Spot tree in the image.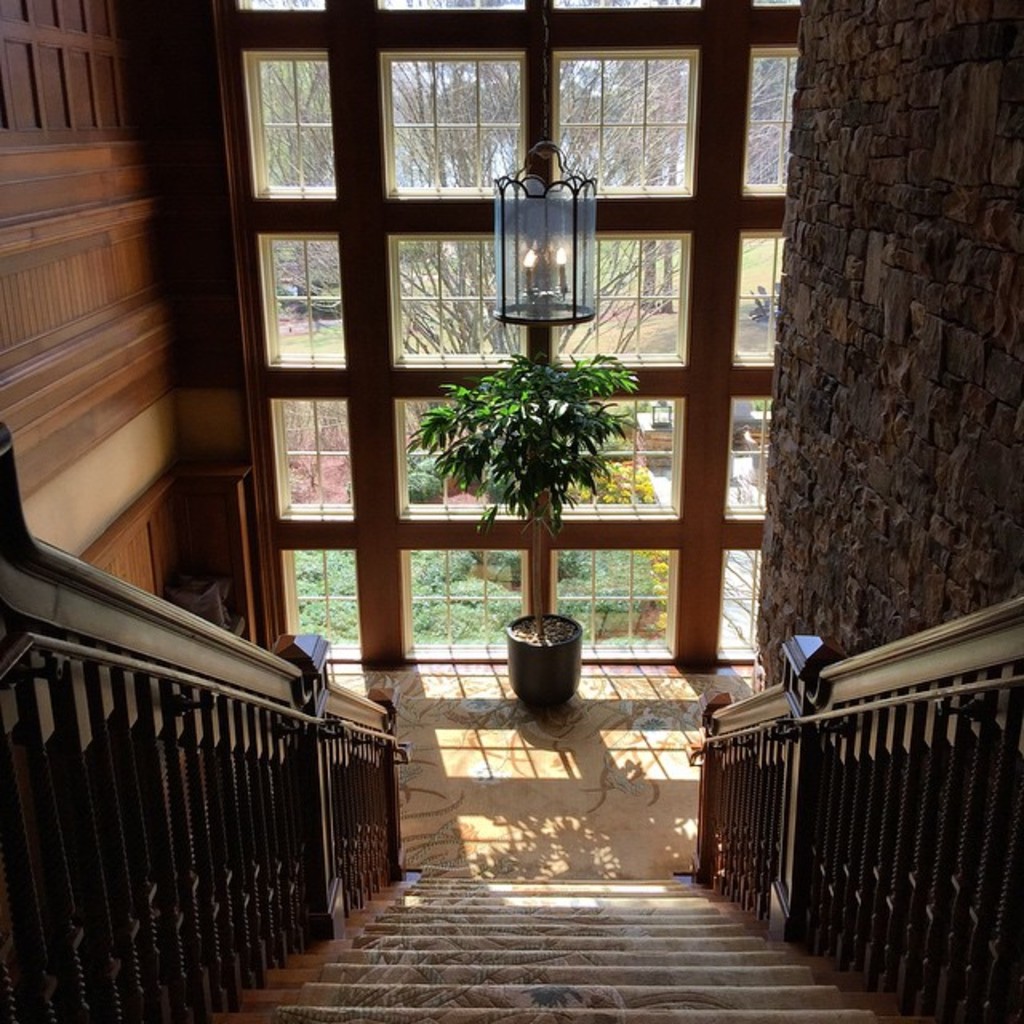
tree found at x1=258 y1=45 x2=786 y2=362.
